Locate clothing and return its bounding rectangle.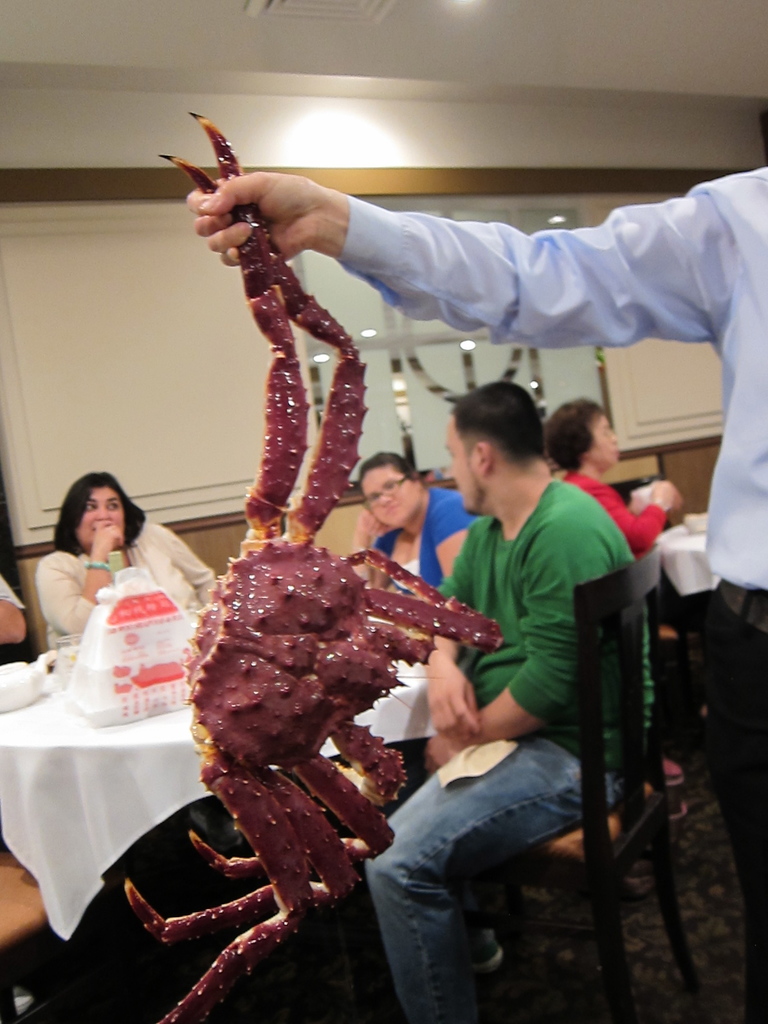
crop(438, 482, 650, 767).
